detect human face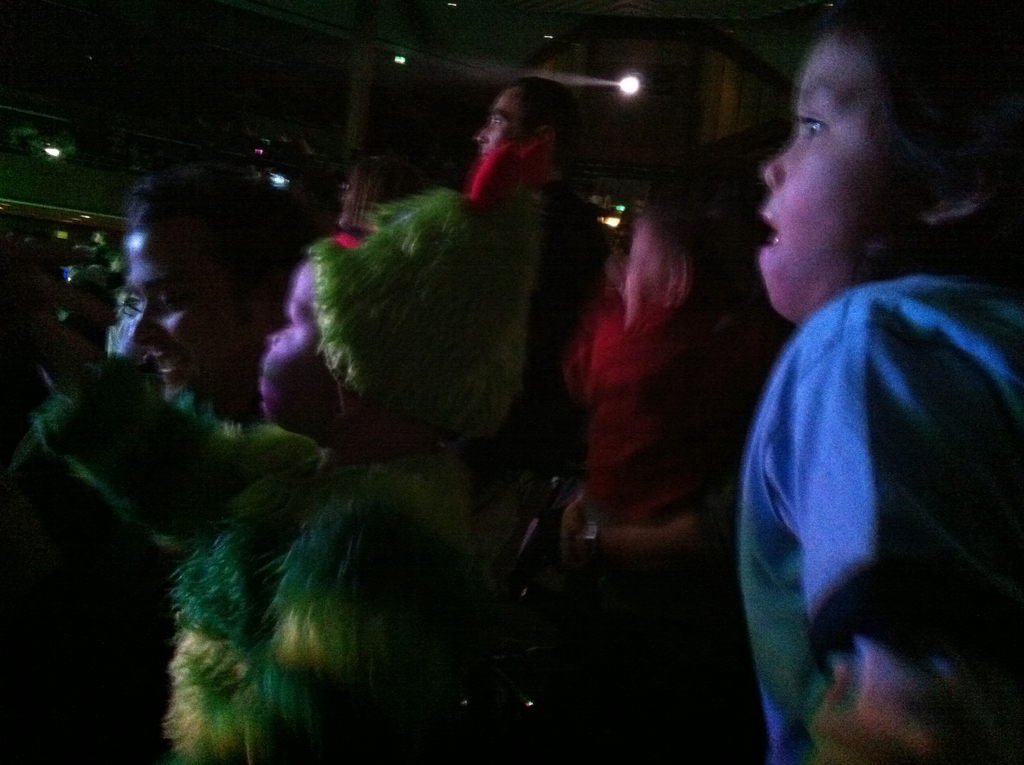
BBox(751, 27, 934, 318)
